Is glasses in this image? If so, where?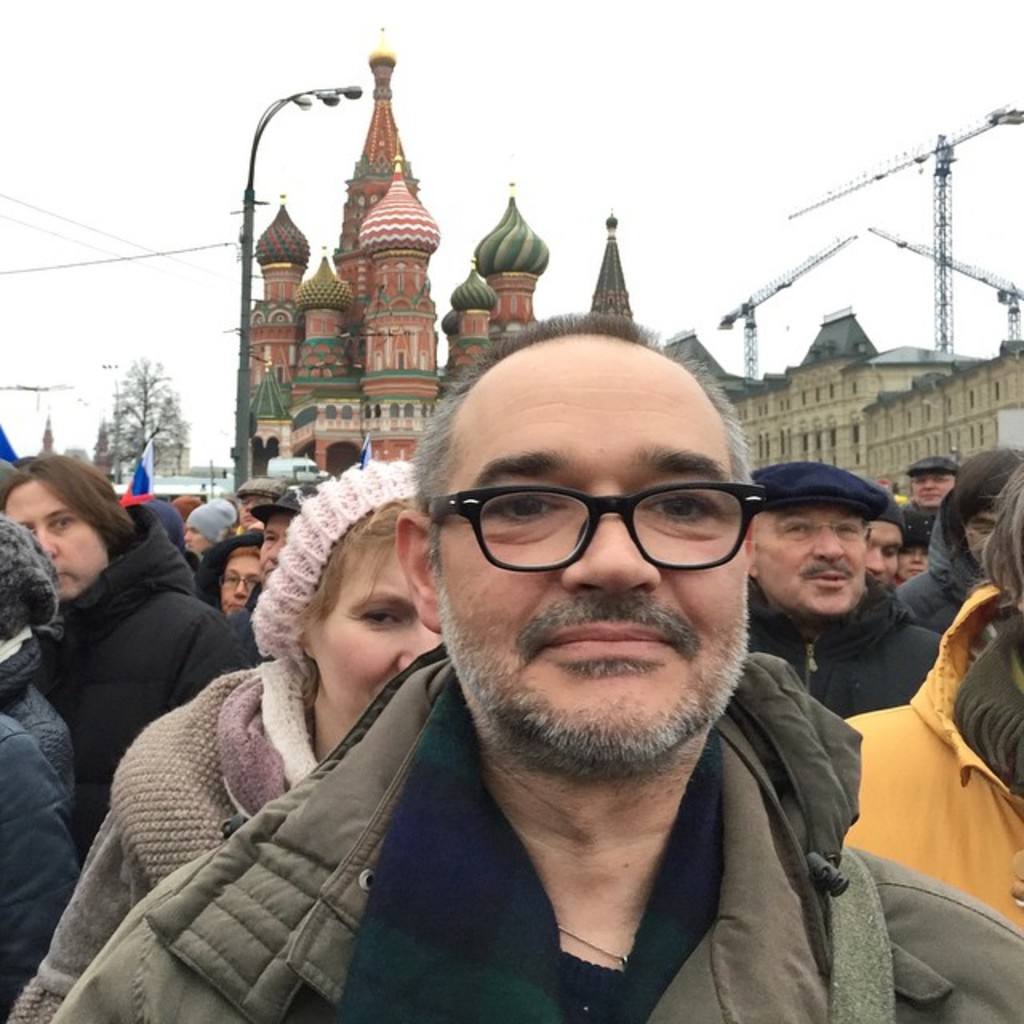
Yes, at <bbox>760, 520, 875, 546</bbox>.
